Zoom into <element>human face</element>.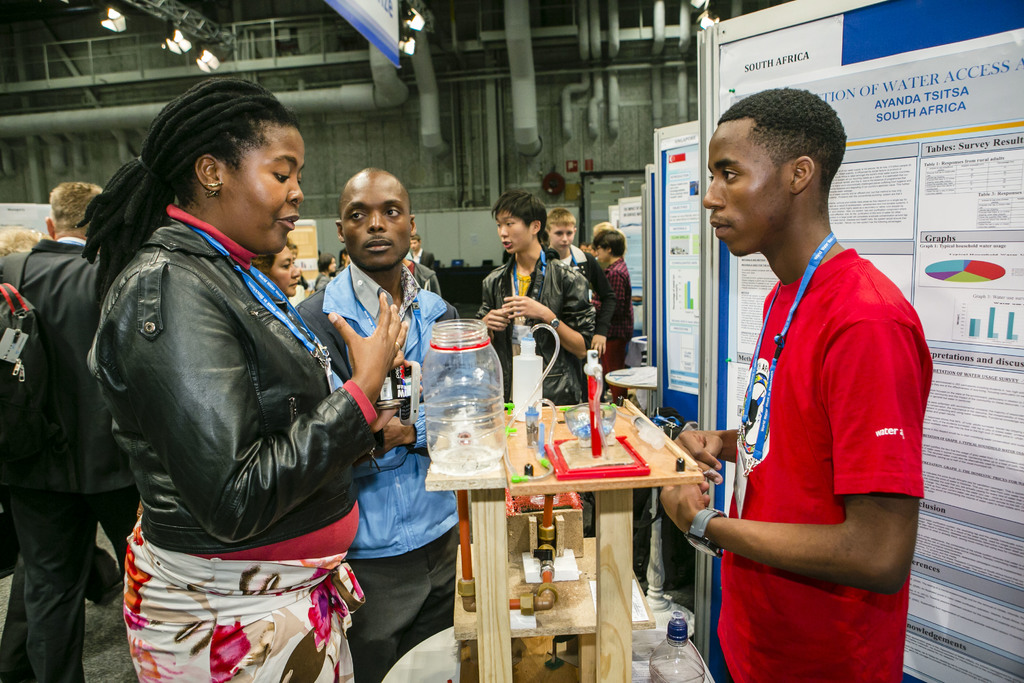
Zoom target: BBox(343, 178, 412, 270).
